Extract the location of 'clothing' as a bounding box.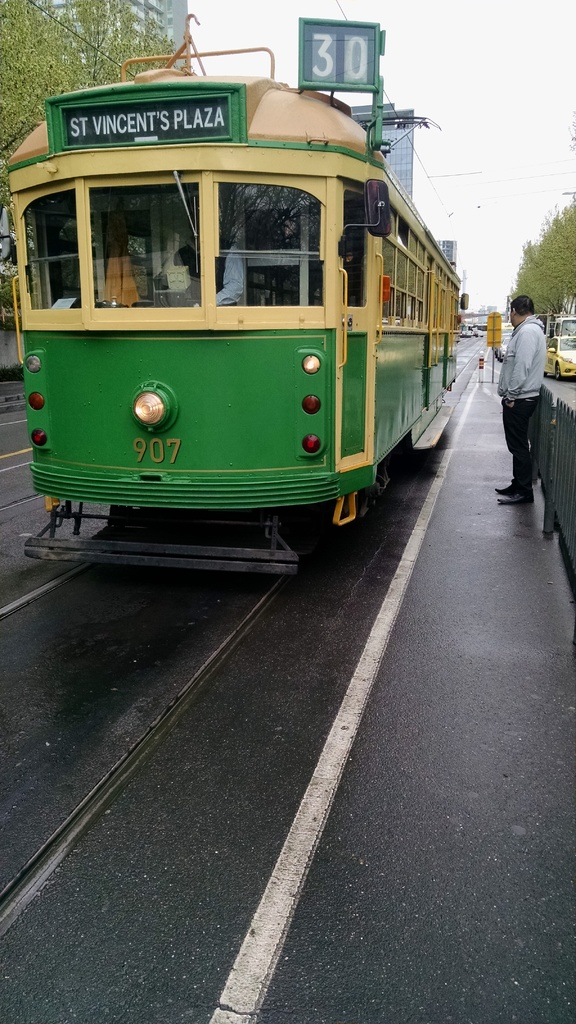
x1=500, y1=319, x2=561, y2=491.
